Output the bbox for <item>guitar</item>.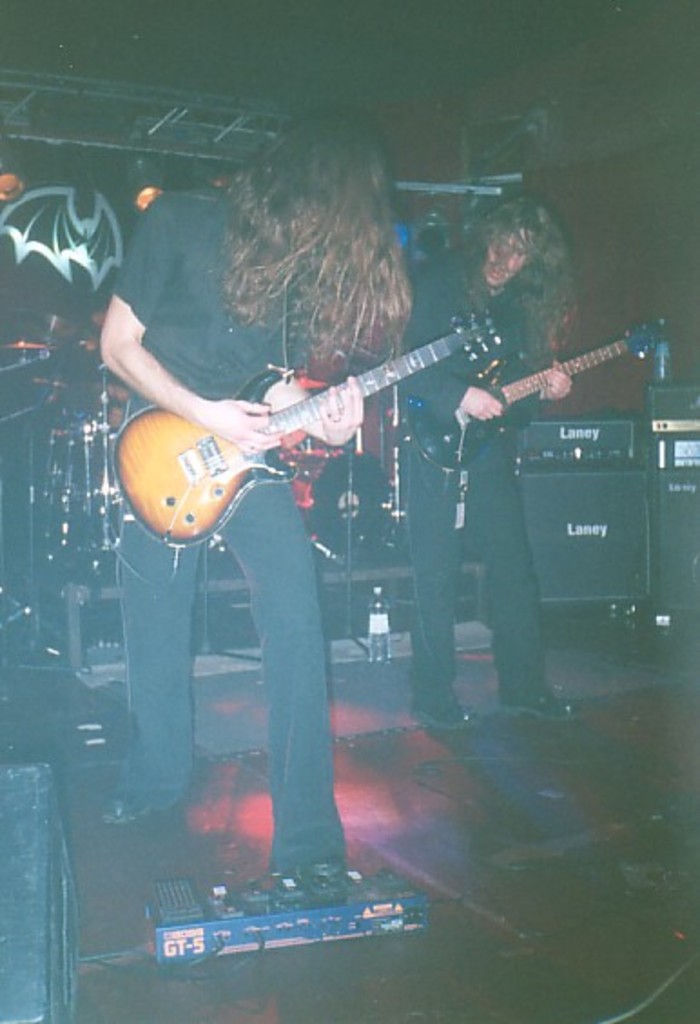
<region>116, 303, 502, 549</region>.
